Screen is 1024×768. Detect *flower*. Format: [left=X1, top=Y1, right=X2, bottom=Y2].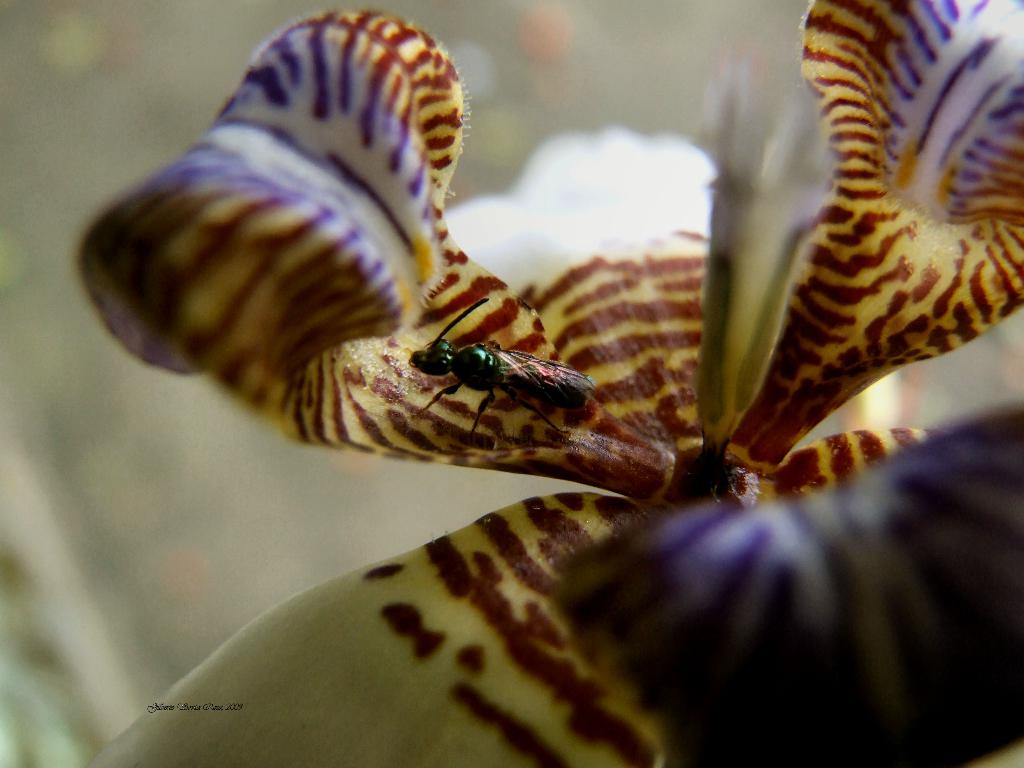
[left=92, top=0, right=1023, bottom=767].
